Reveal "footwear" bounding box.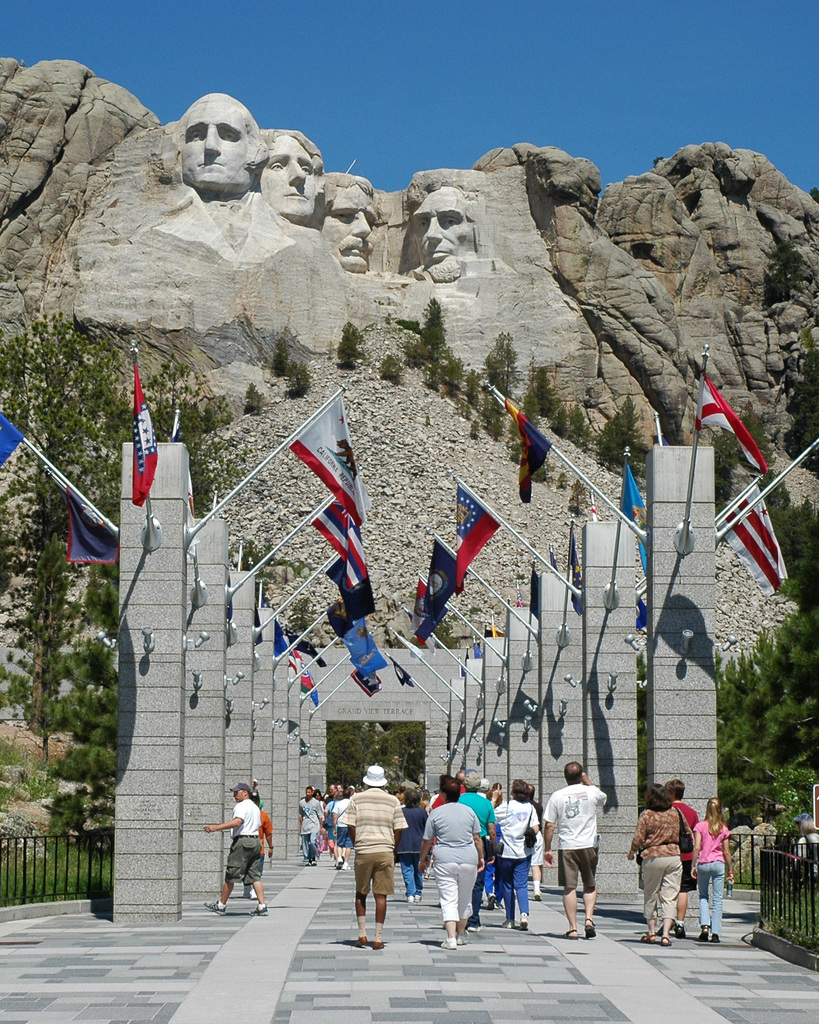
Revealed: (342,860,351,870).
